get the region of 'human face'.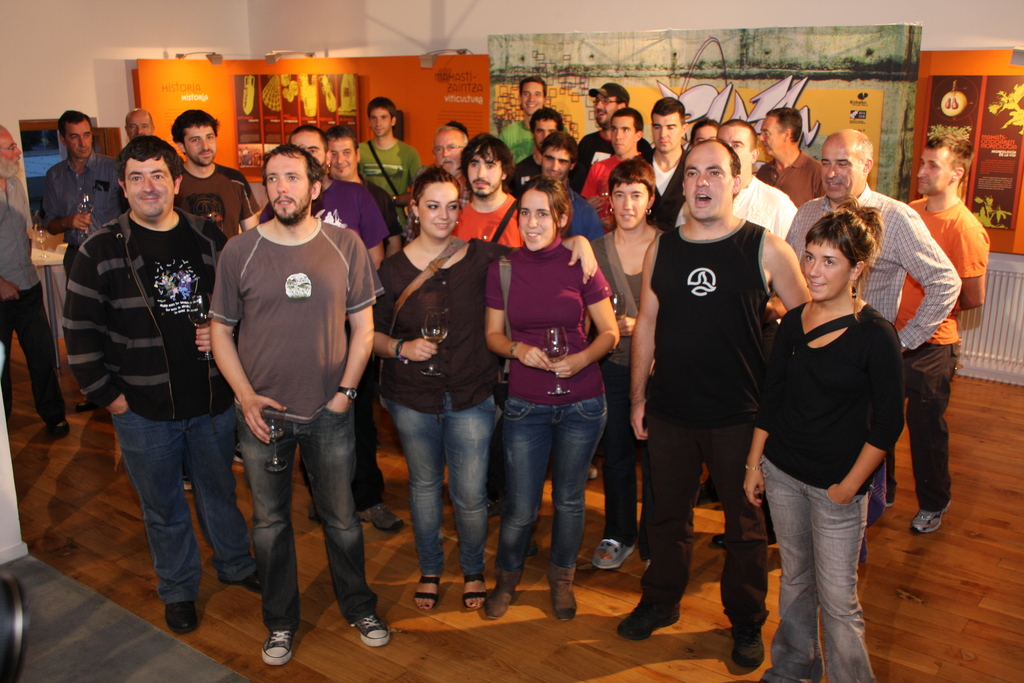
x1=295 y1=131 x2=326 y2=168.
